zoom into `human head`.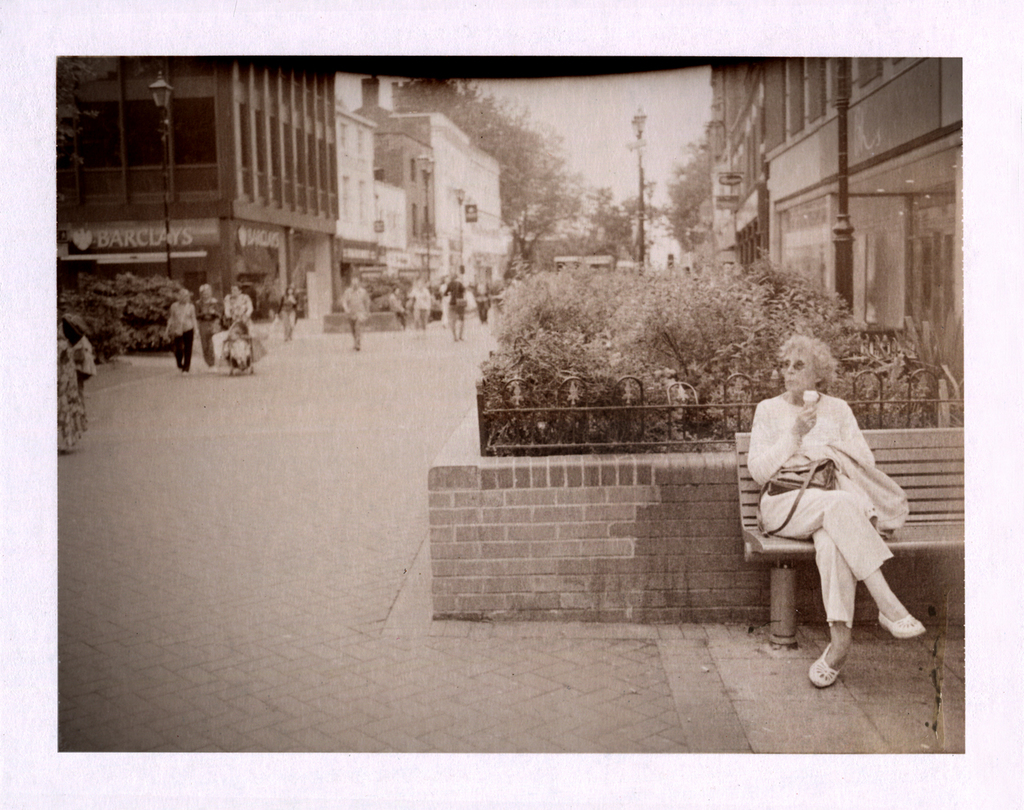
Zoom target: 284,286,297,296.
